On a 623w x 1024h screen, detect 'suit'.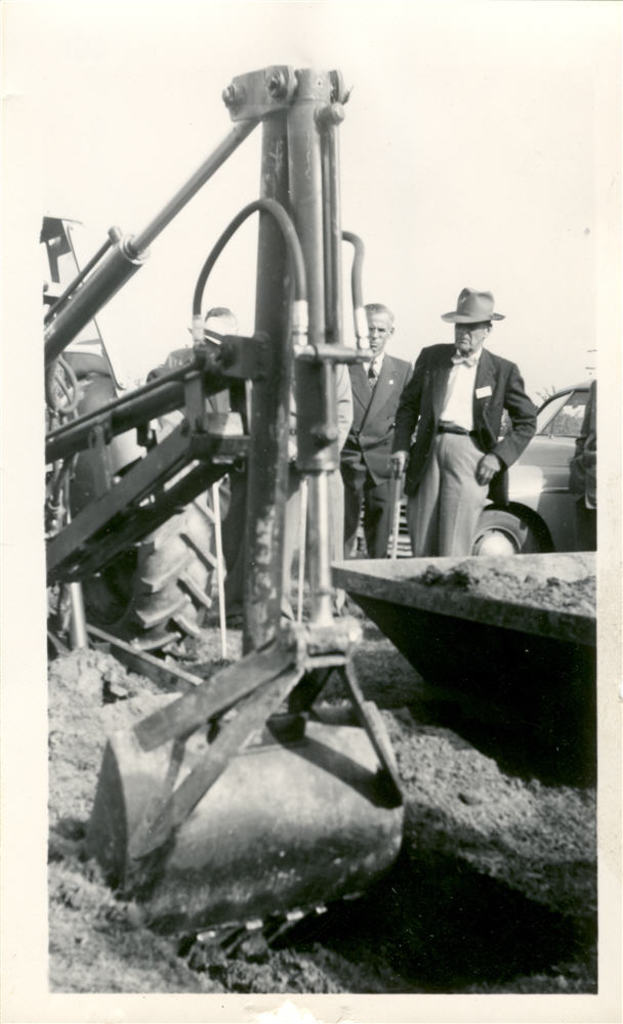
bbox=(396, 348, 536, 508).
